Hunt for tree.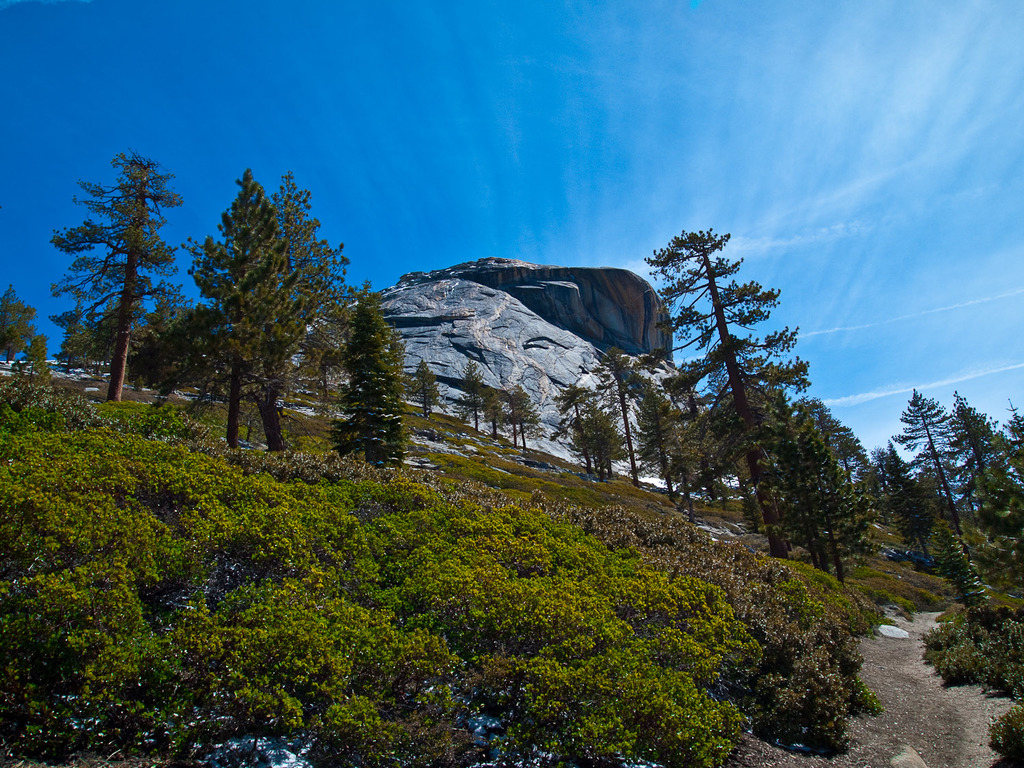
Hunted down at BBox(939, 393, 1023, 535).
